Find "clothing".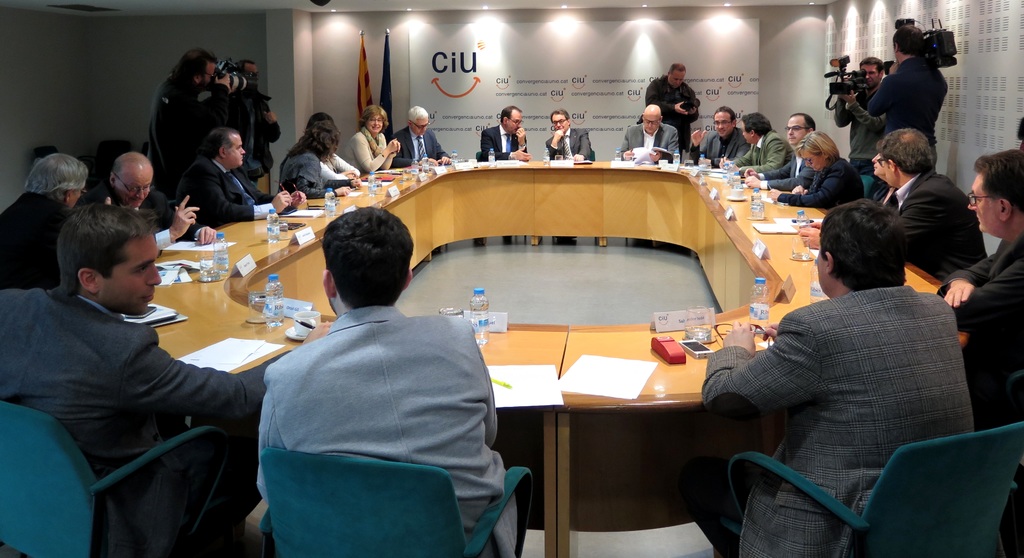
region(714, 229, 977, 548).
